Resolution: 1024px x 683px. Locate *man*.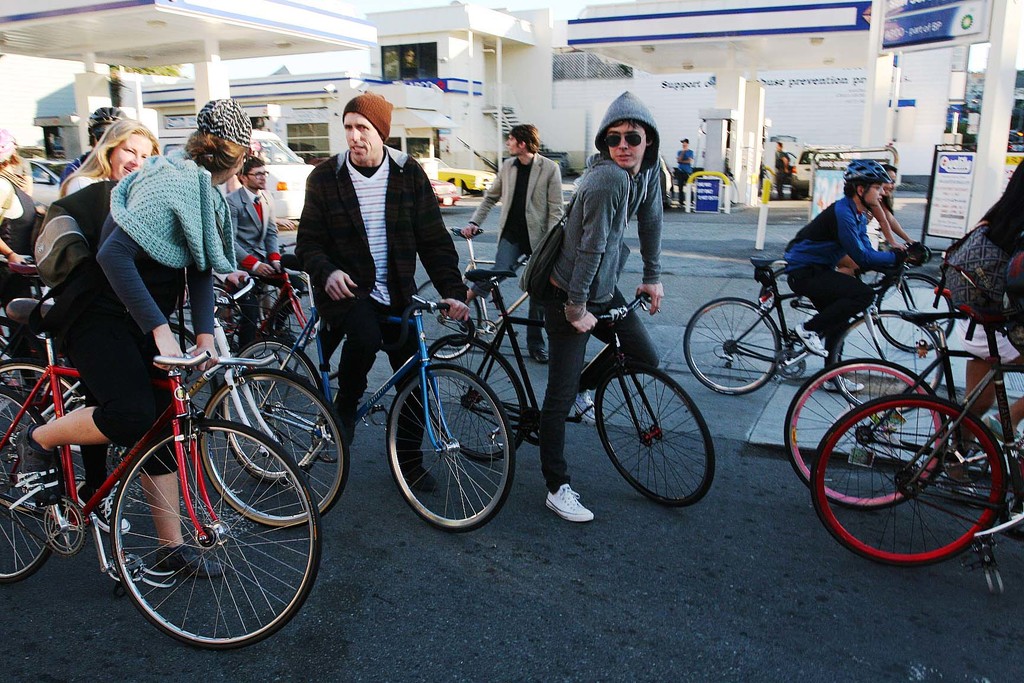
region(774, 140, 789, 195).
